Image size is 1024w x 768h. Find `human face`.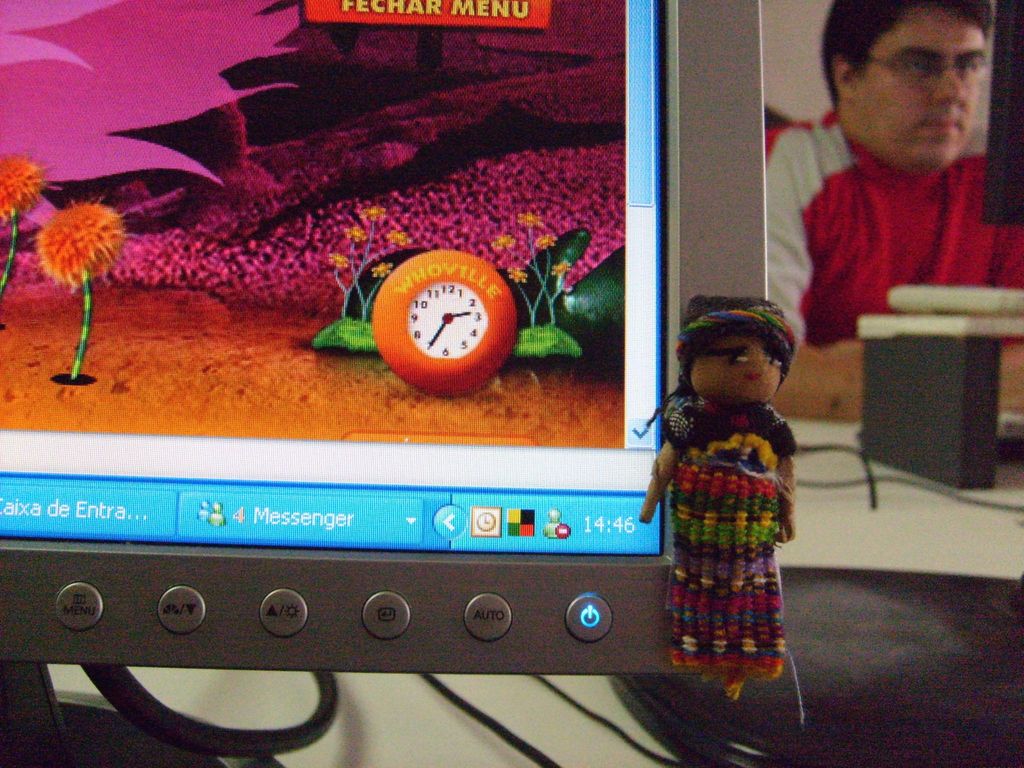
857 7 991 177.
